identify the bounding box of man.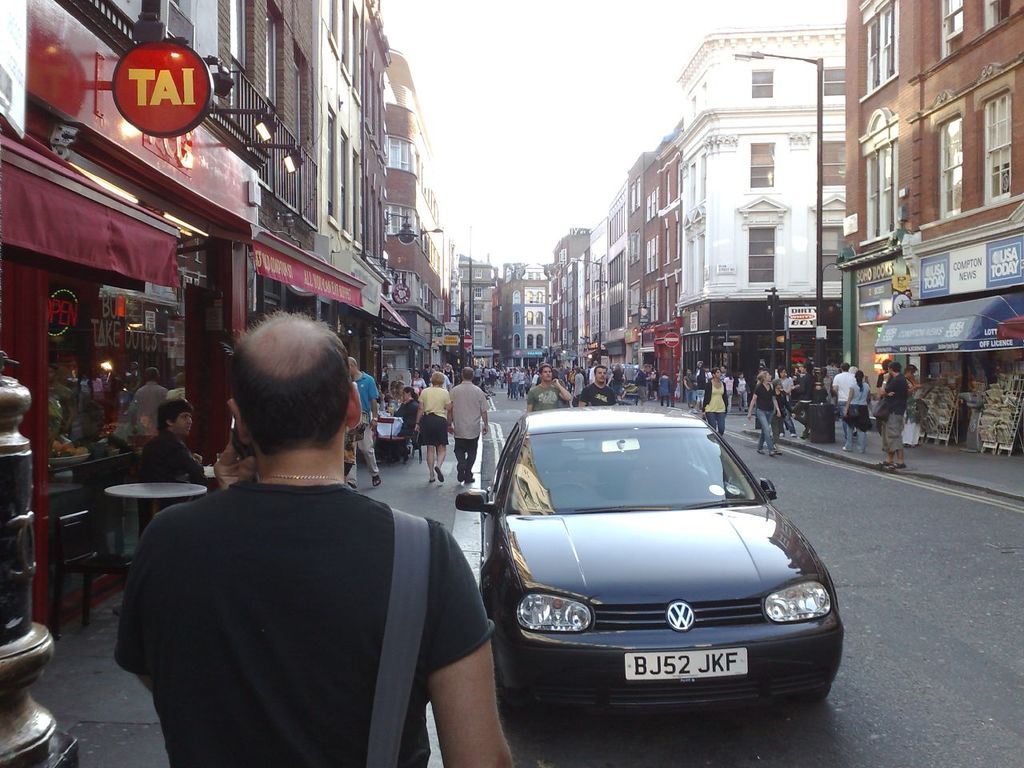
x1=633, y1=362, x2=656, y2=404.
